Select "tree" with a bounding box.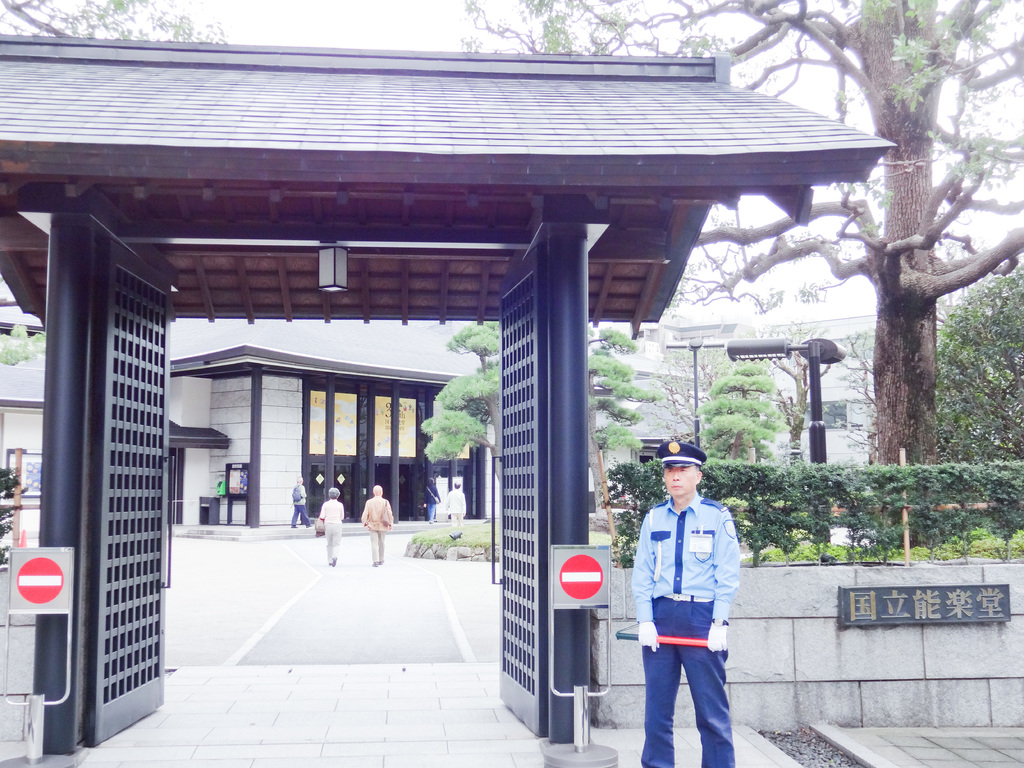
456 0 1023 539.
